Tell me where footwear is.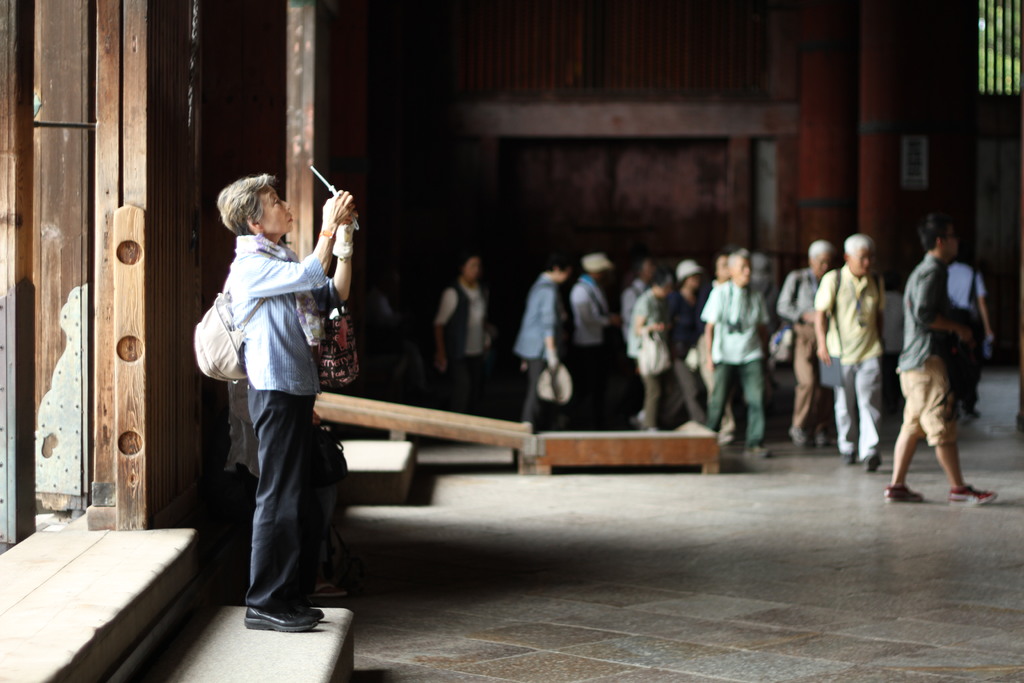
footwear is at (885,482,926,502).
